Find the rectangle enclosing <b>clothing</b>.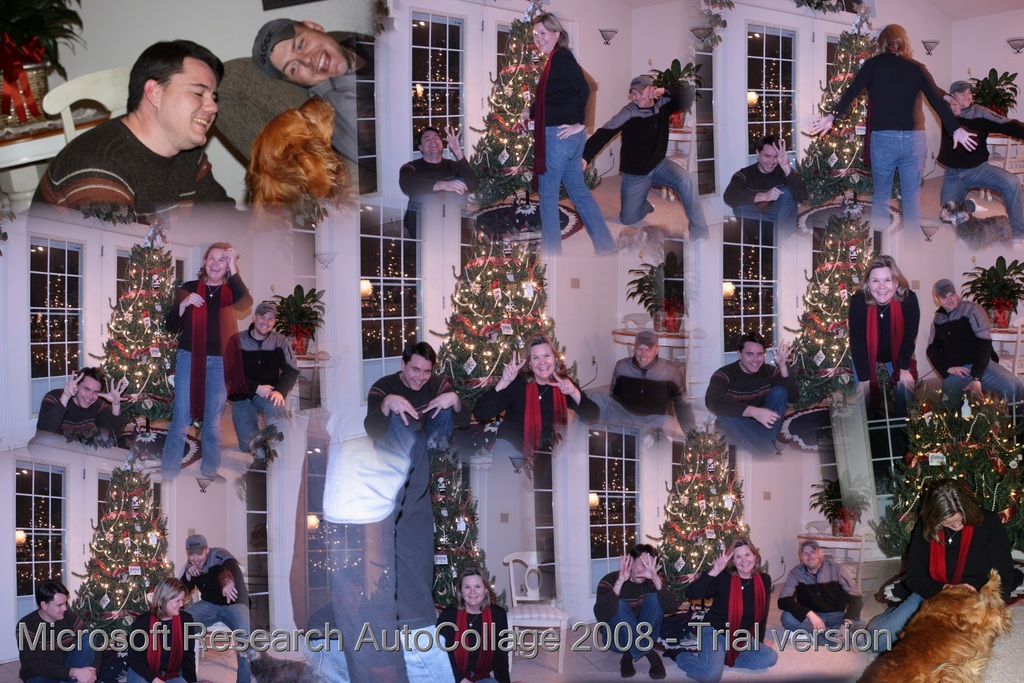
Rect(227, 322, 303, 452).
